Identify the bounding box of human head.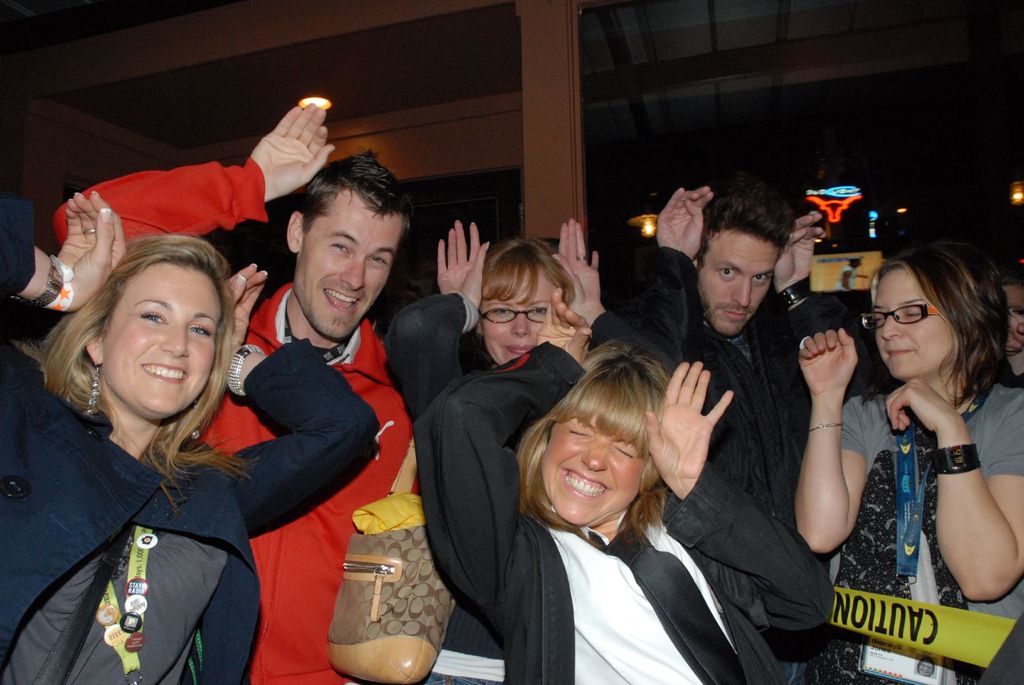
[left=285, top=153, right=406, bottom=336].
